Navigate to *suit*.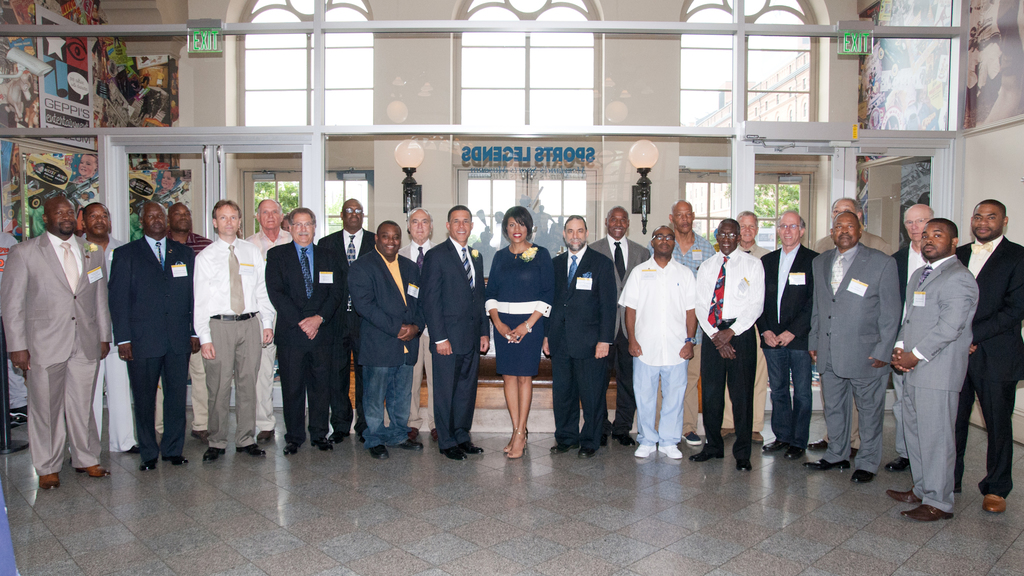
Navigation target: 808, 227, 899, 454.
